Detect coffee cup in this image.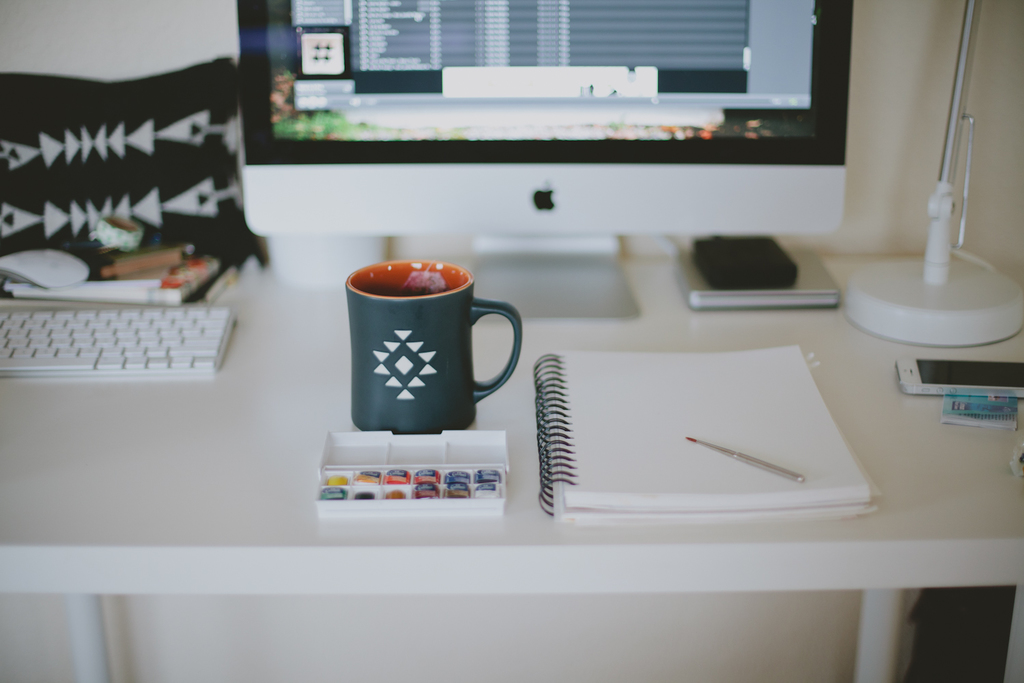
Detection: bbox(346, 260, 528, 433).
